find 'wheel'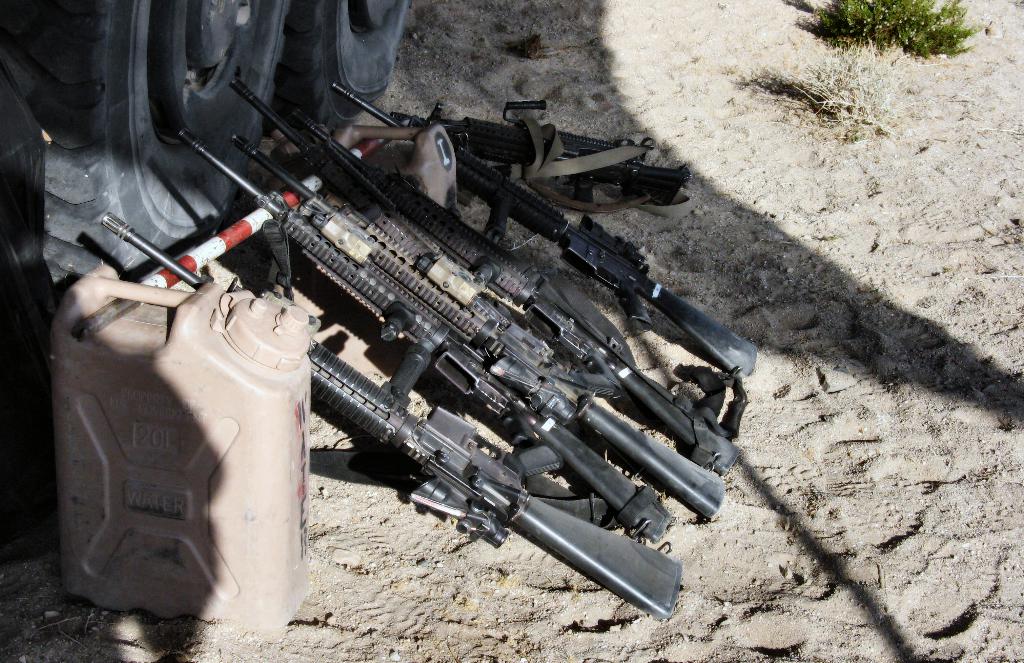
crop(294, 0, 413, 122)
